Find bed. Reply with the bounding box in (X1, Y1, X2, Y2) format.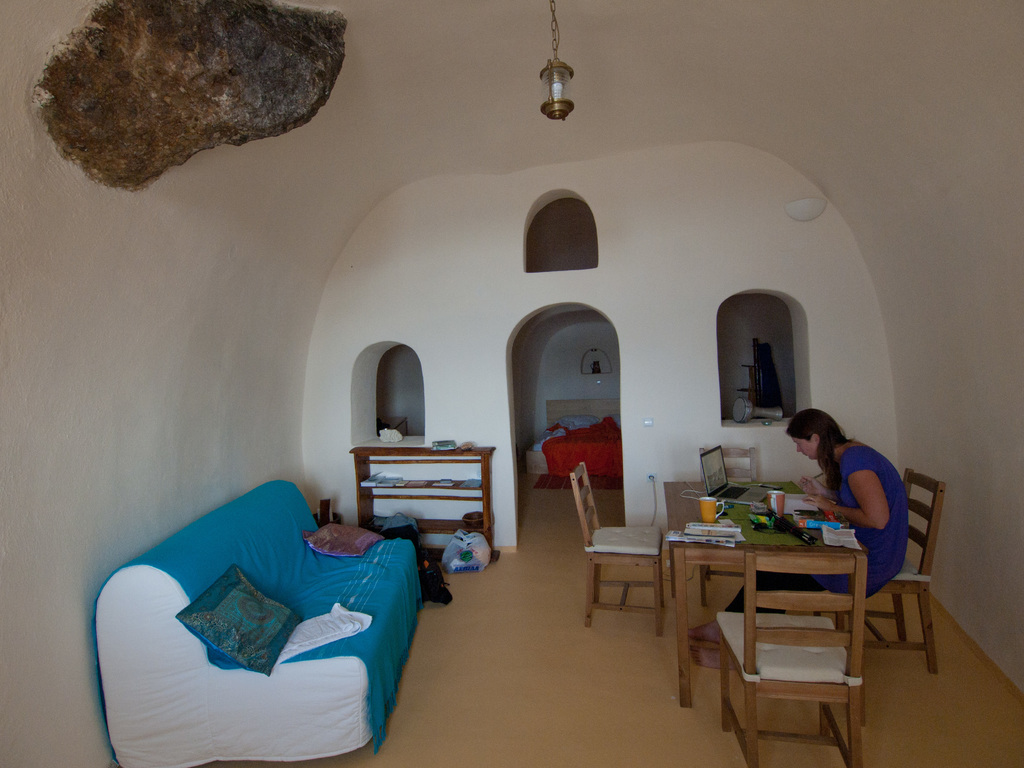
(525, 397, 624, 474).
